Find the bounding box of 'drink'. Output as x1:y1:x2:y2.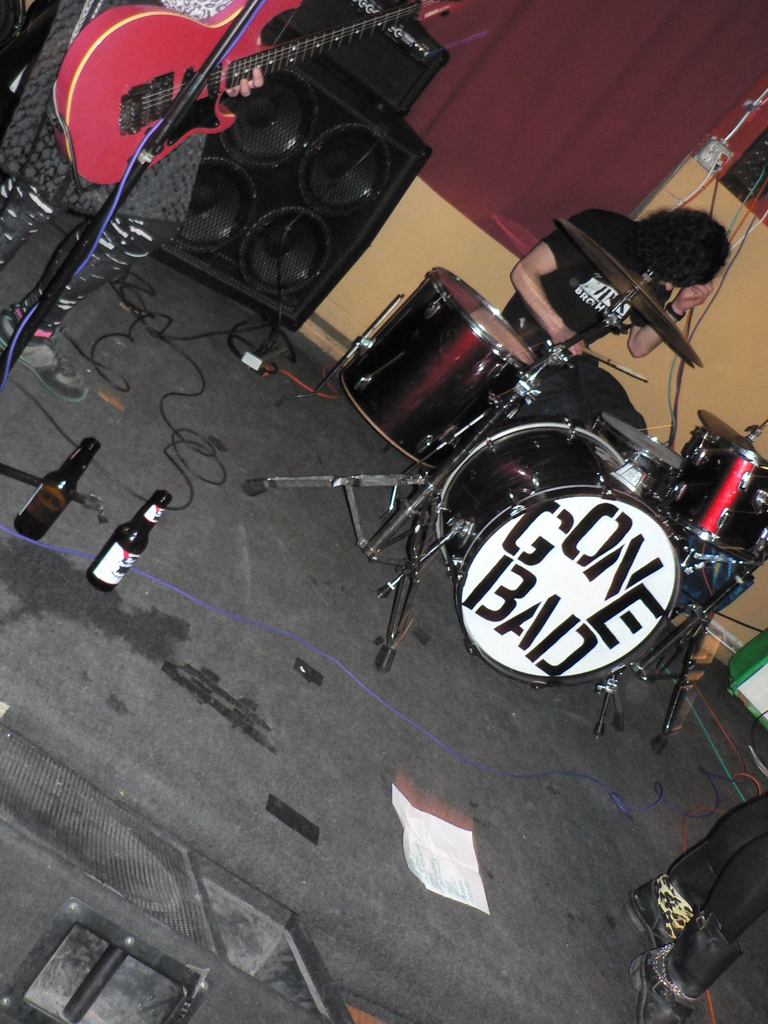
93:488:163:588.
